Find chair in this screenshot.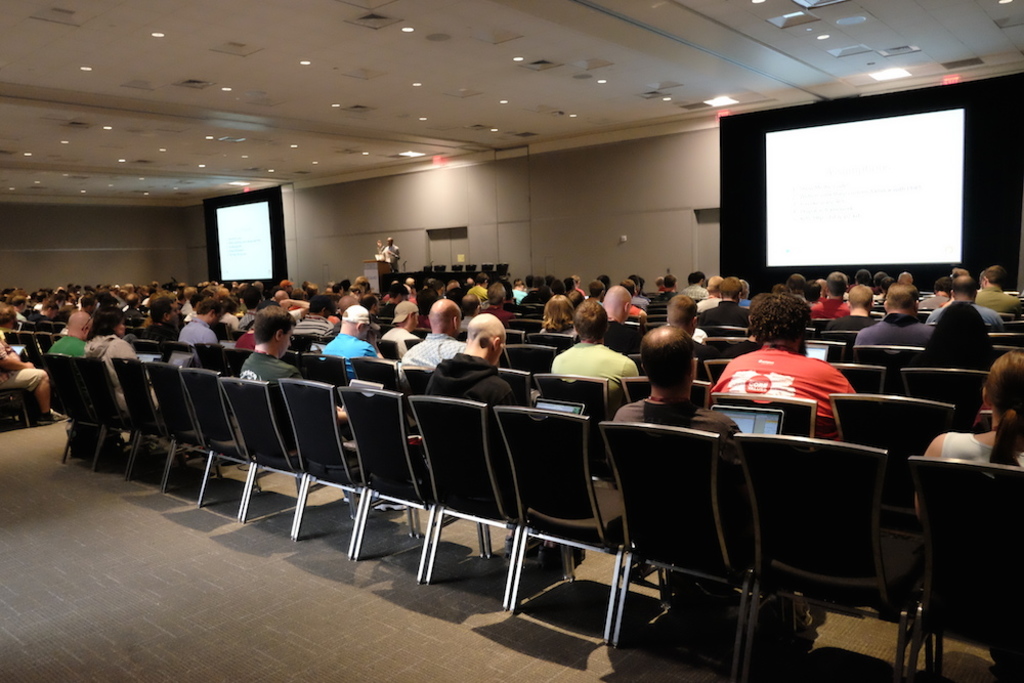
The bounding box for chair is pyautogui.locateOnScreen(37, 331, 53, 349).
